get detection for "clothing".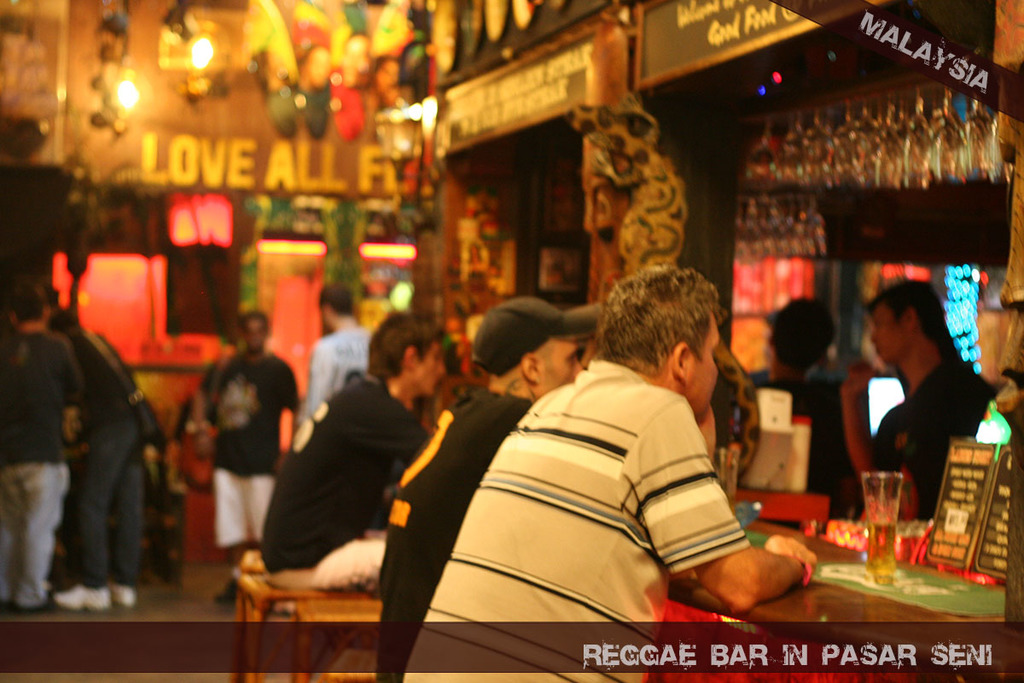
Detection: pyautogui.locateOnScreen(758, 376, 858, 534).
